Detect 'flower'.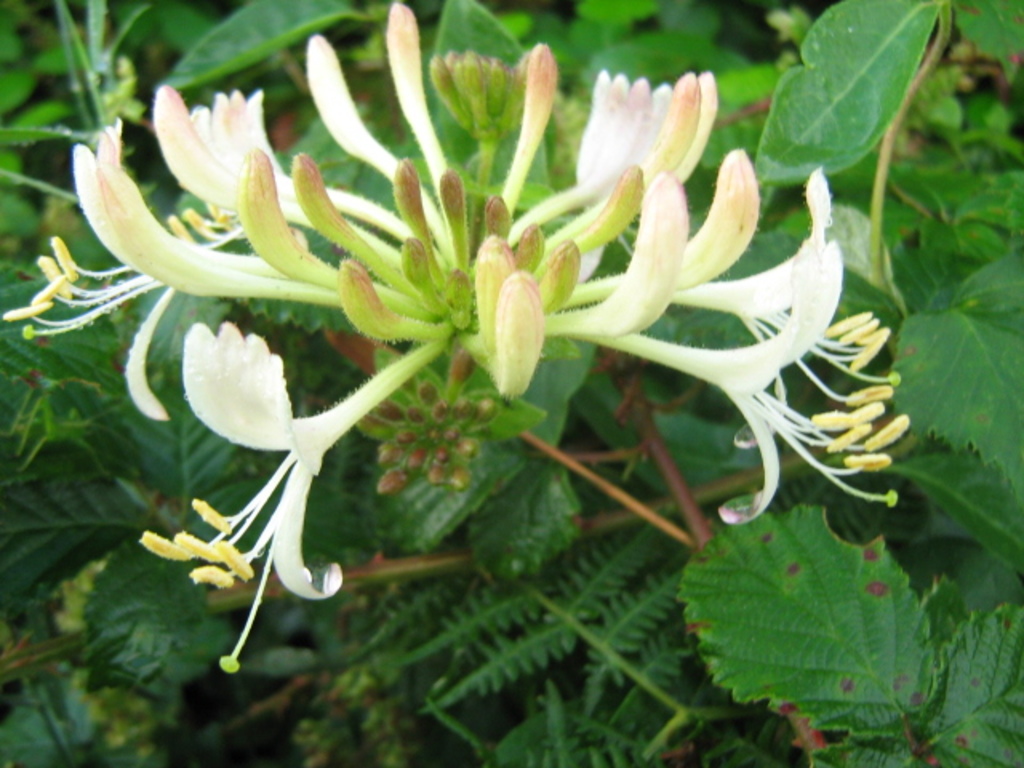
Detected at rect(0, 115, 349, 427).
